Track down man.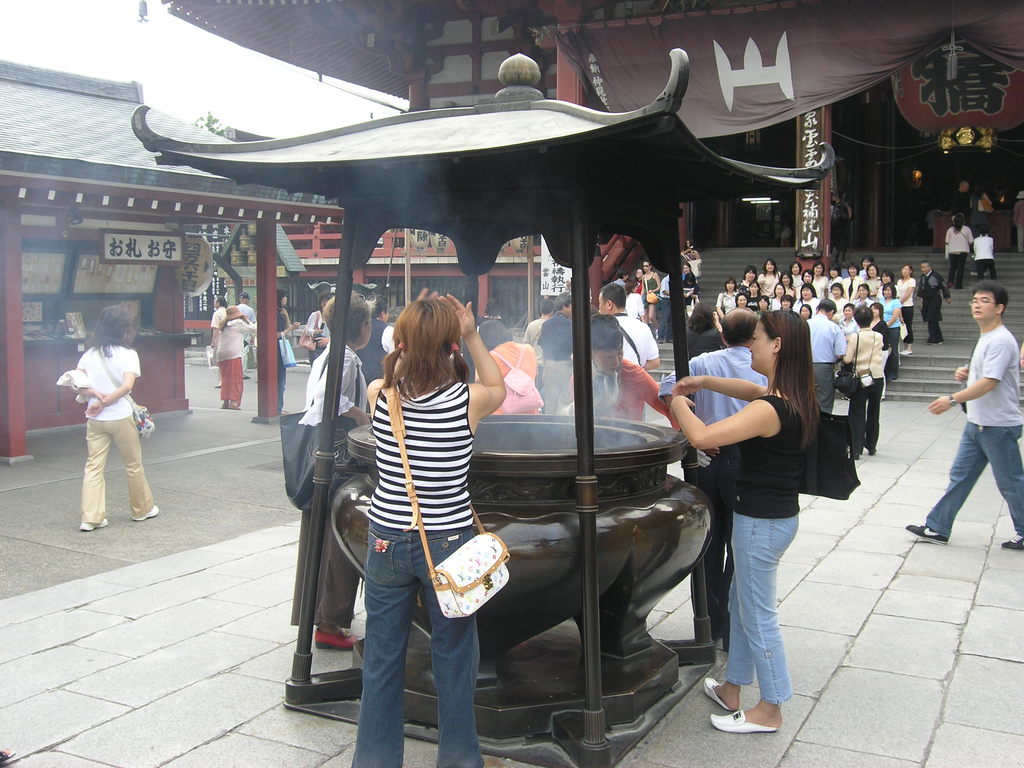
Tracked to [596, 280, 657, 374].
